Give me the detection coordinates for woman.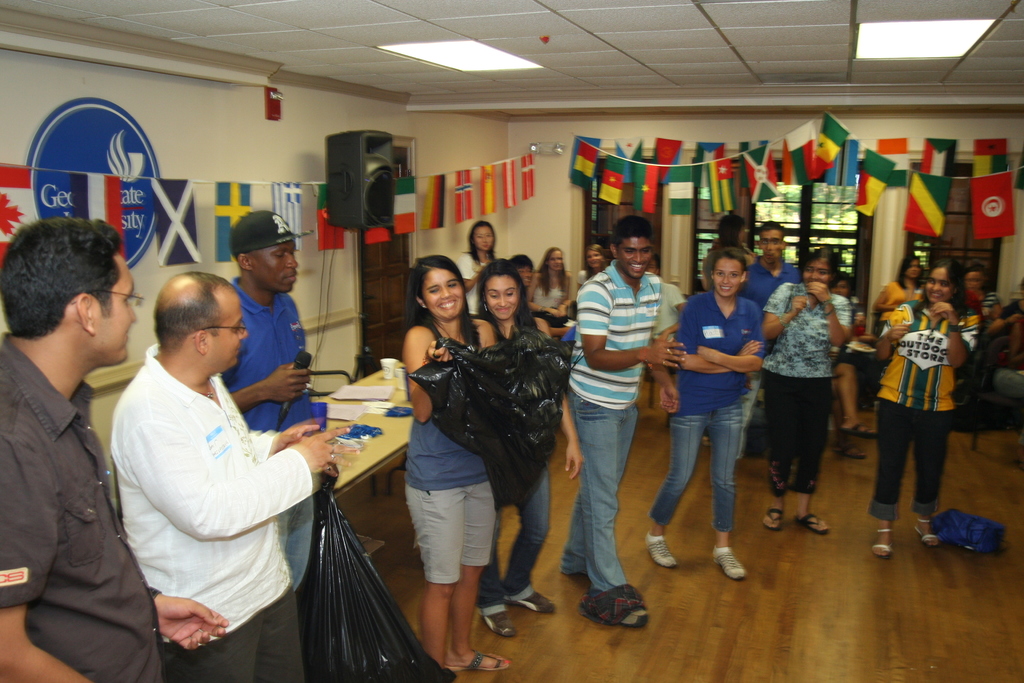
pyautogui.locateOnScreen(772, 256, 862, 520).
